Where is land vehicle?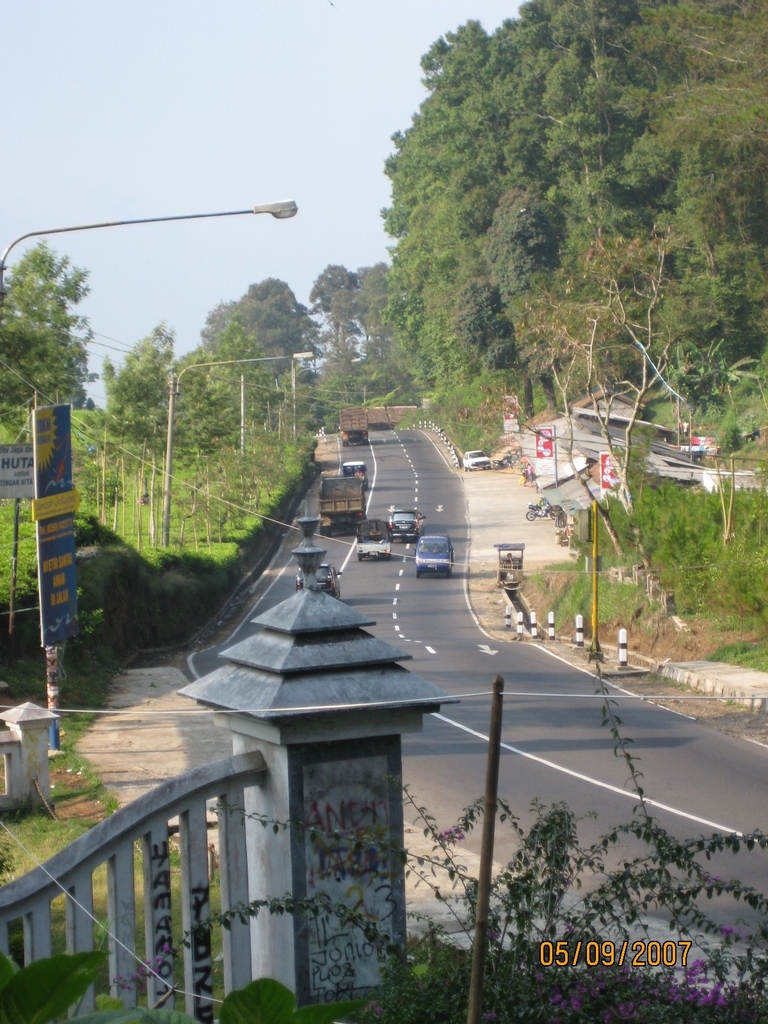
(339, 458, 369, 494).
